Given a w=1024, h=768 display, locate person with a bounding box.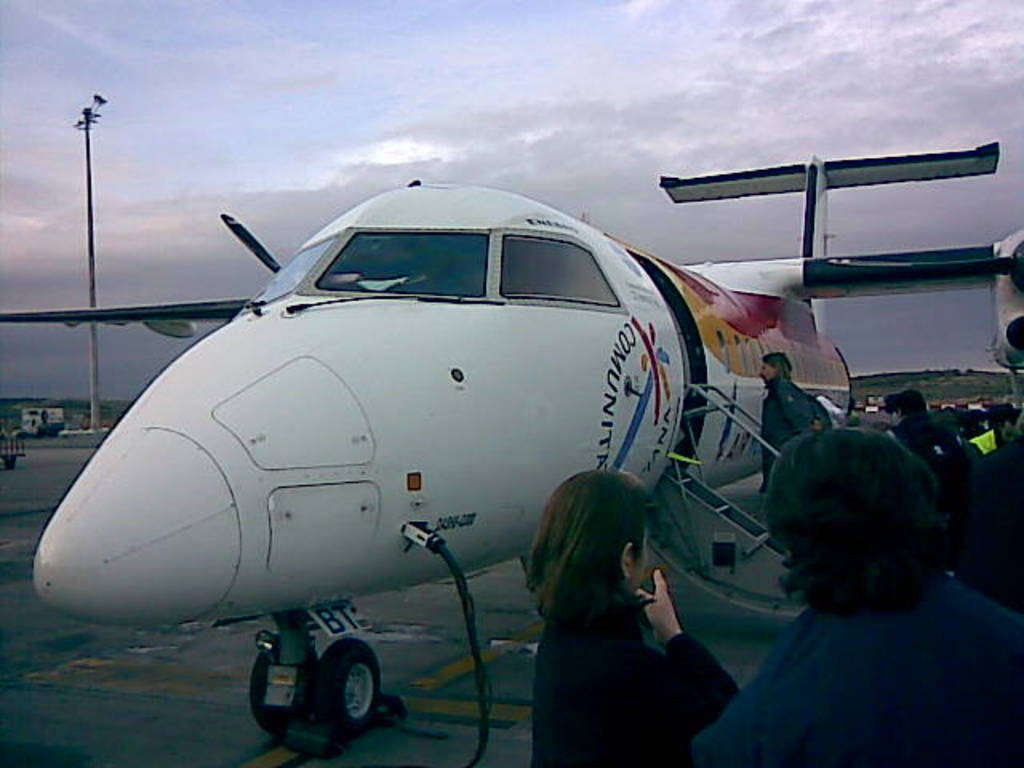
Located: (left=520, top=469, right=742, bottom=766).
